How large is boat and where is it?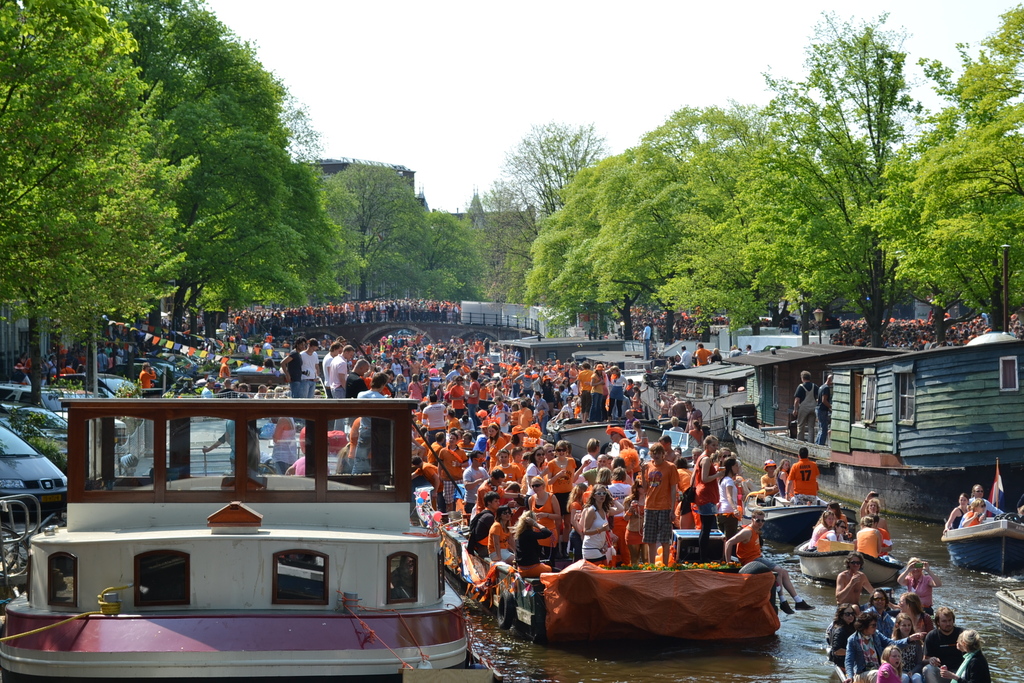
Bounding box: [left=996, top=582, right=1023, bottom=639].
